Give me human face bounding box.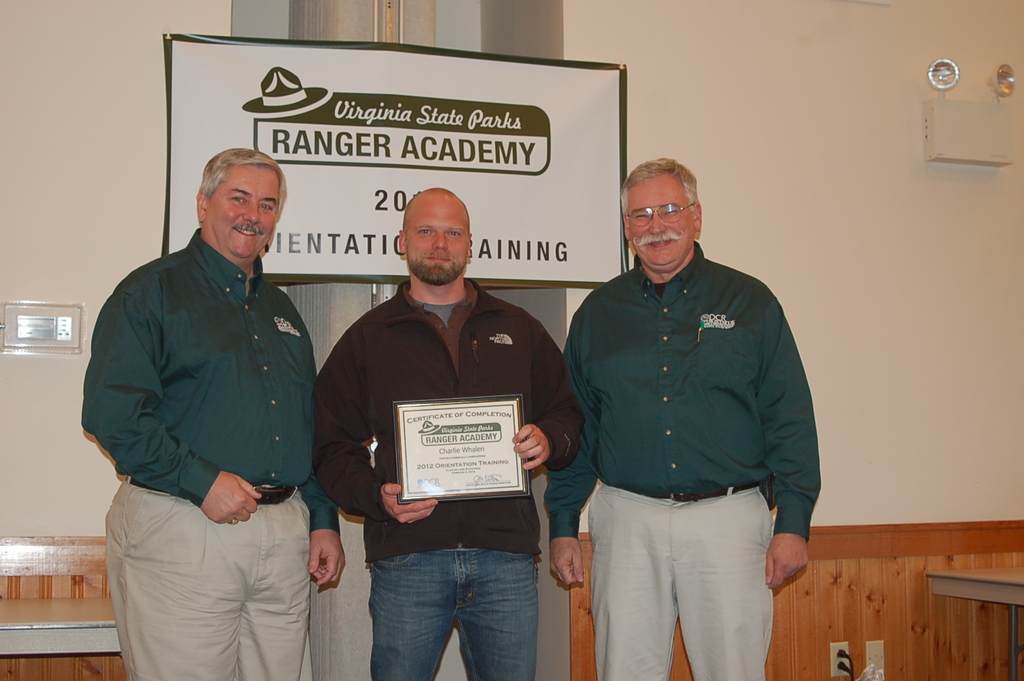
rect(207, 164, 278, 262).
